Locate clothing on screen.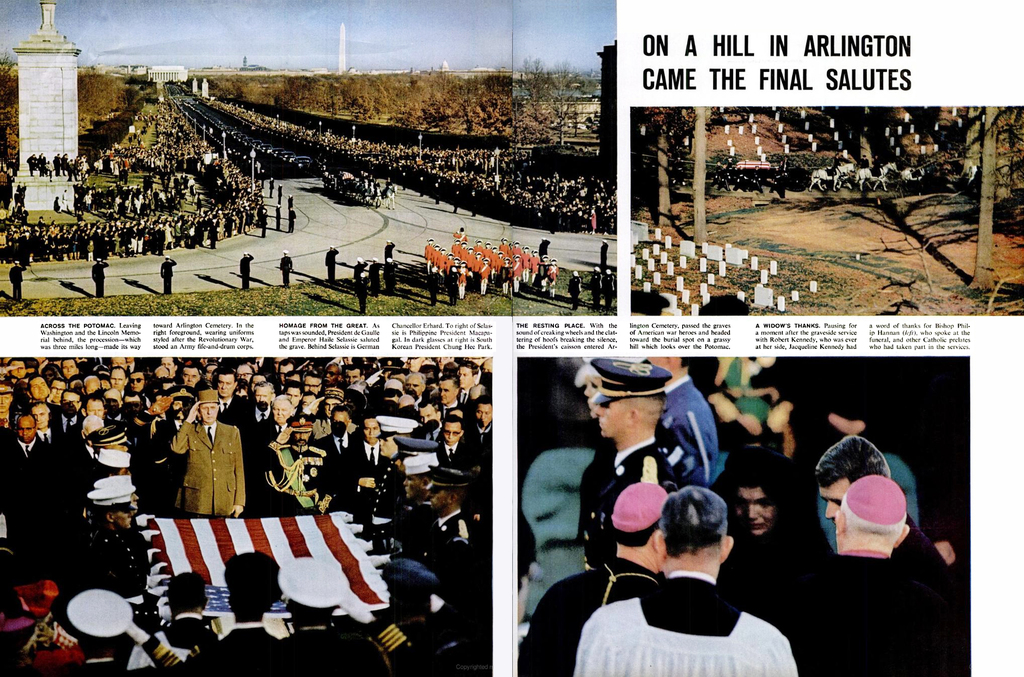
On screen at box=[98, 527, 164, 615].
